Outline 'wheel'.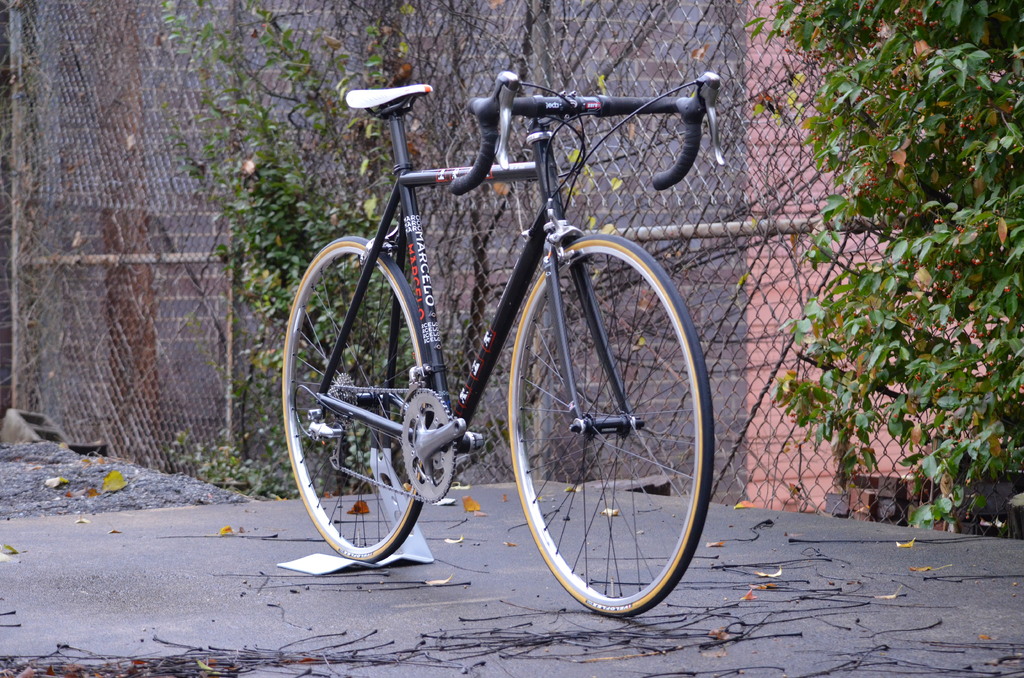
Outline: x1=492 y1=238 x2=705 y2=624.
